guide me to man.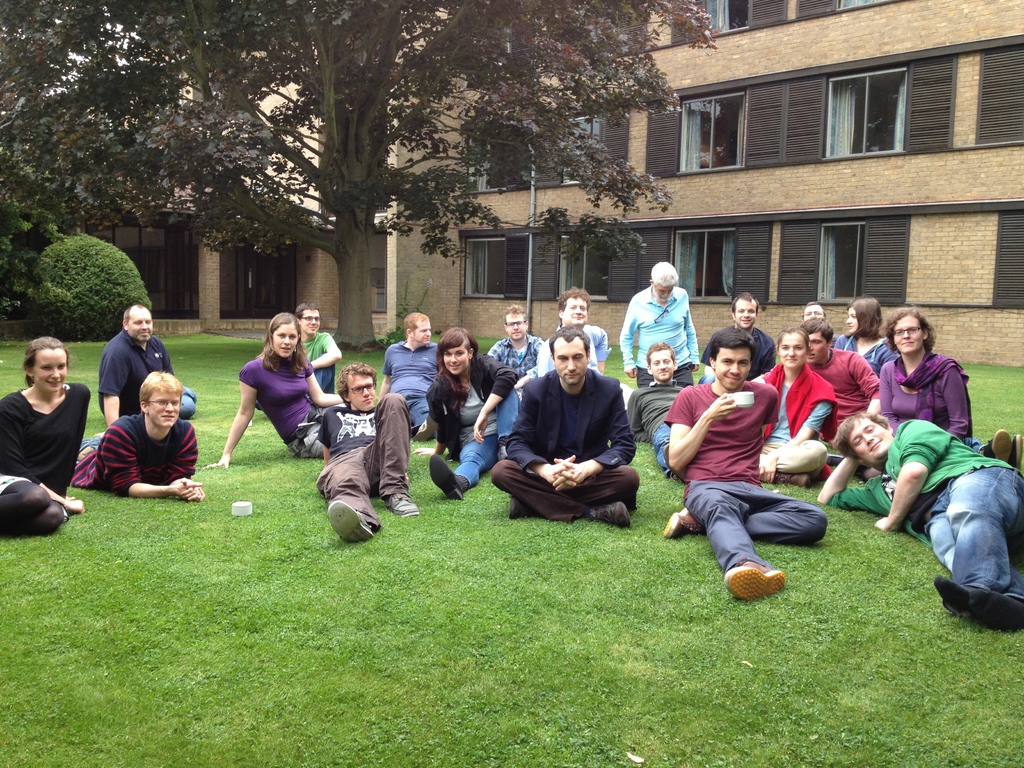
Guidance: BBox(620, 264, 701, 388).
